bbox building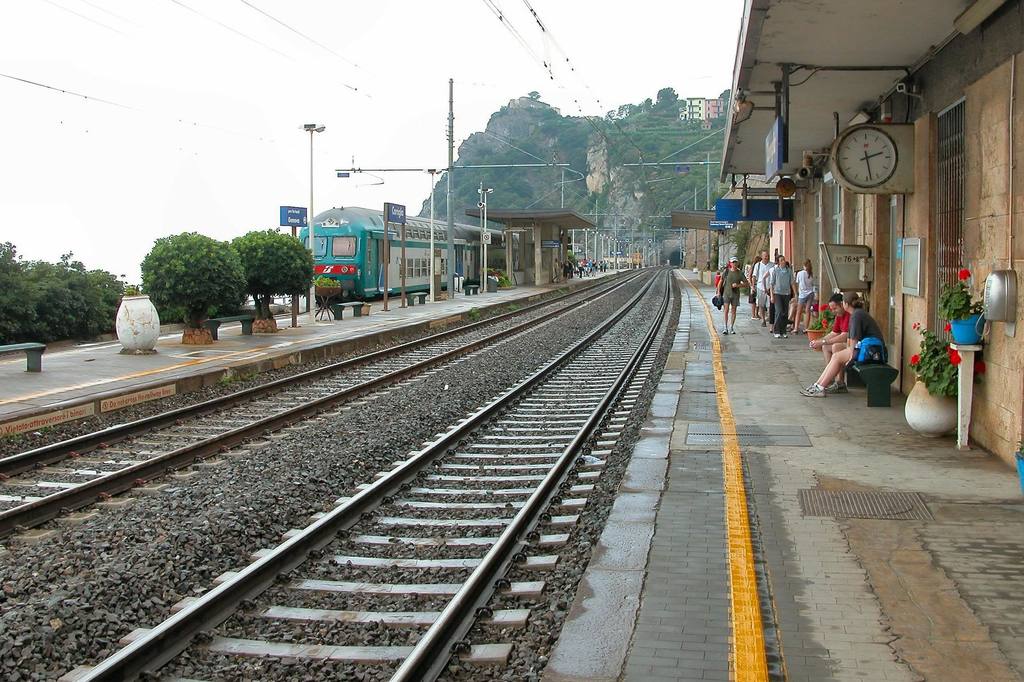
locate(669, 0, 1023, 493)
